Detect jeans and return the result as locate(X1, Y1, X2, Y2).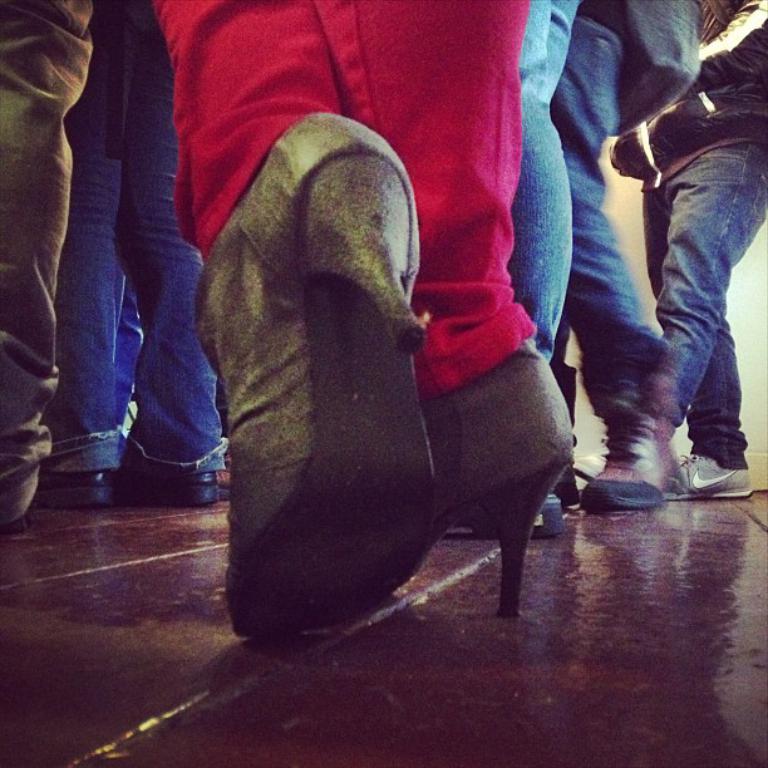
locate(622, 152, 759, 457).
